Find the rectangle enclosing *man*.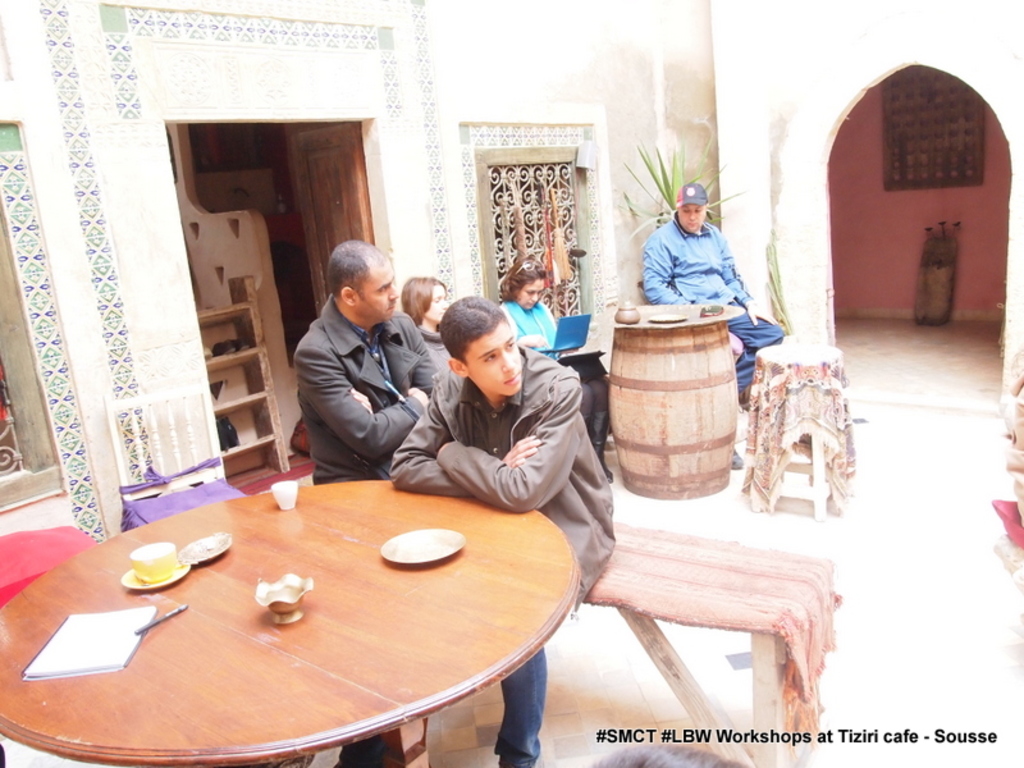
x1=636 y1=178 x2=785 y2=471.
